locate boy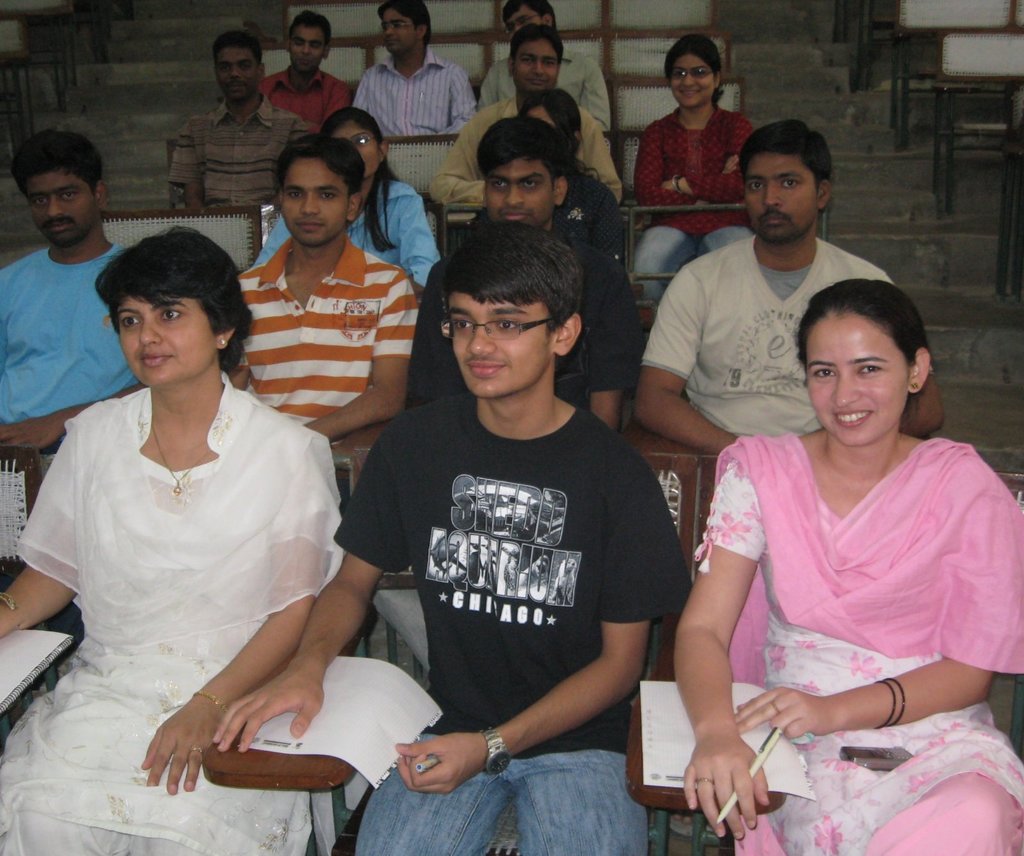
(left=642, top=120, right=949, bottom=459)
